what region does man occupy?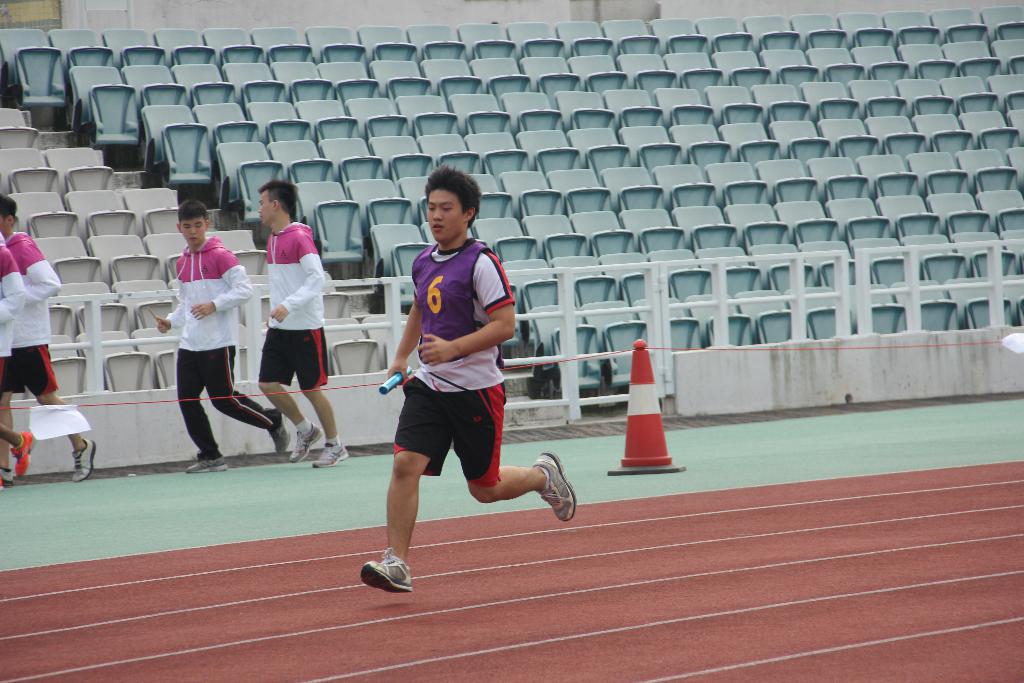
252, 181, 351, 470.
